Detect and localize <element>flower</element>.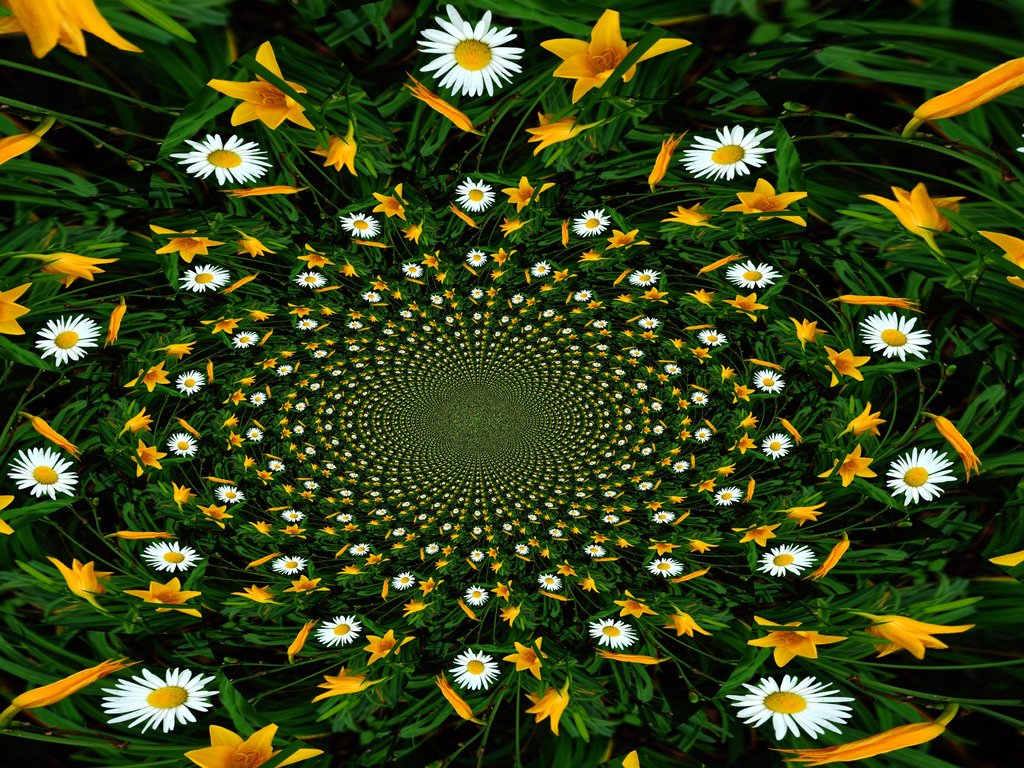
Localized at region(392, 527, 404, 541).
